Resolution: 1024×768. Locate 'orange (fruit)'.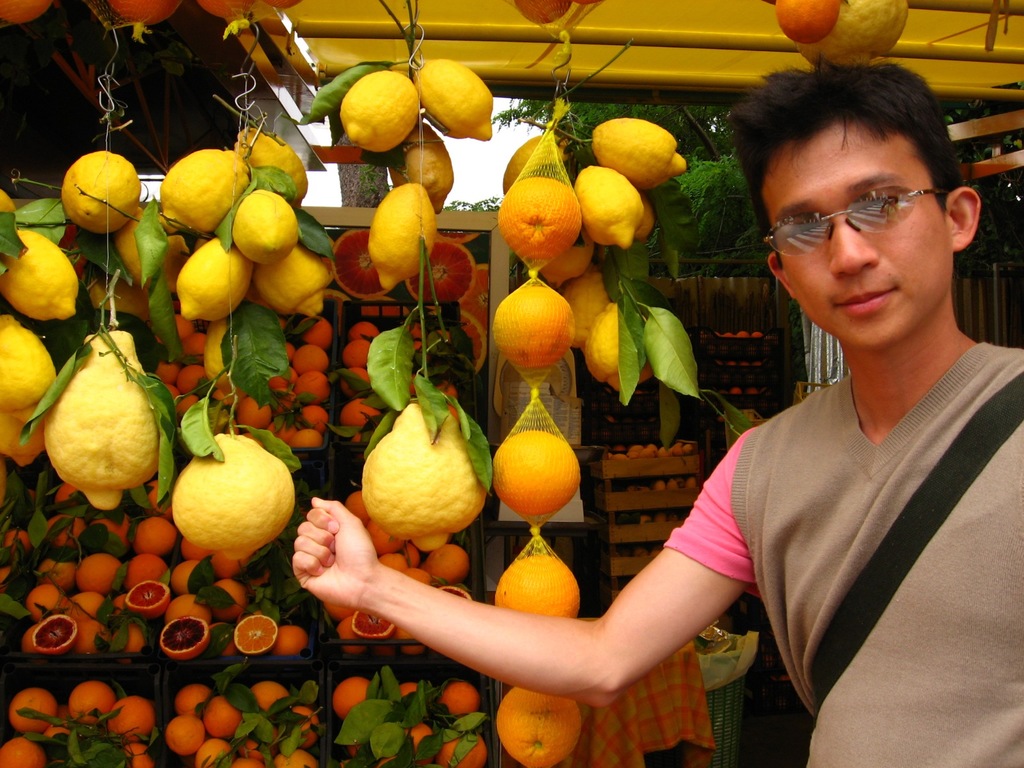
BBox(109, 692, 154, 748).
